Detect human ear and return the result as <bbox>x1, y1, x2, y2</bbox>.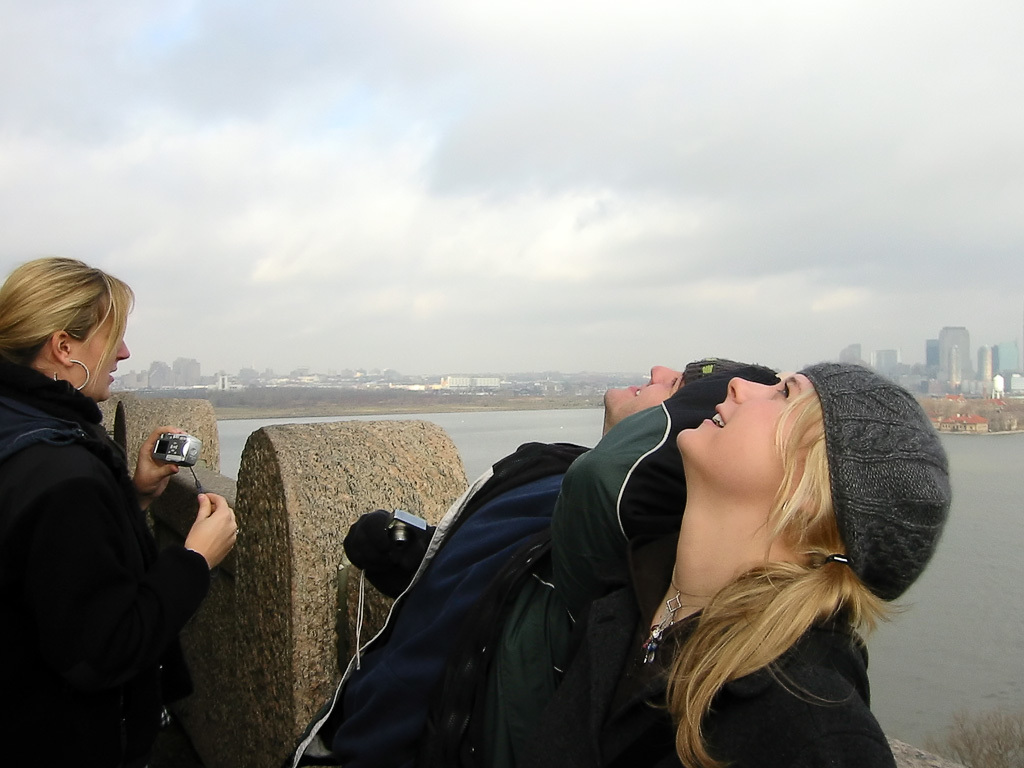
<bbox>50, 331, 73, 367</bbox>.
